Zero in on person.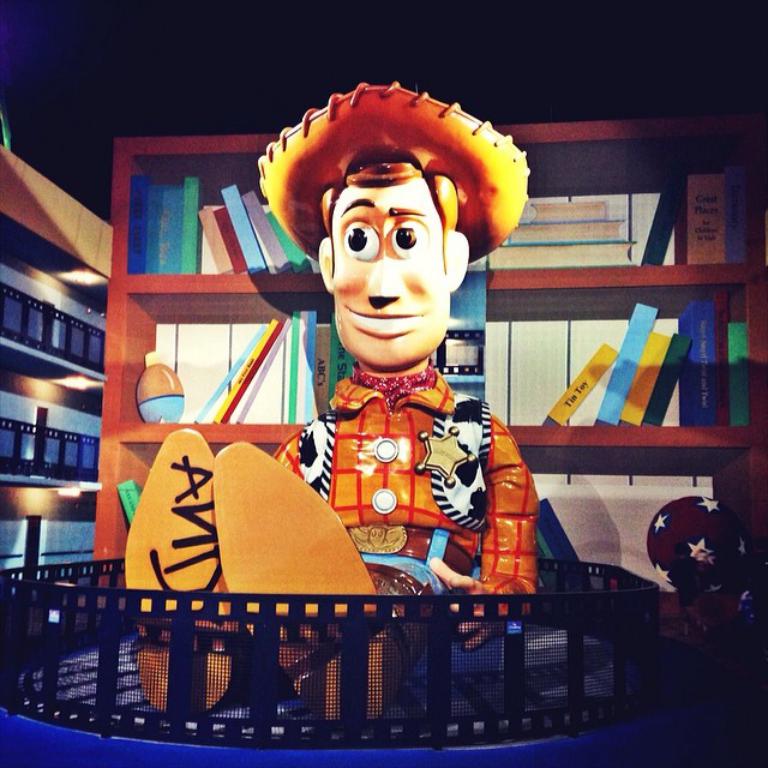
Zeroed in: 125/116/536/715.
